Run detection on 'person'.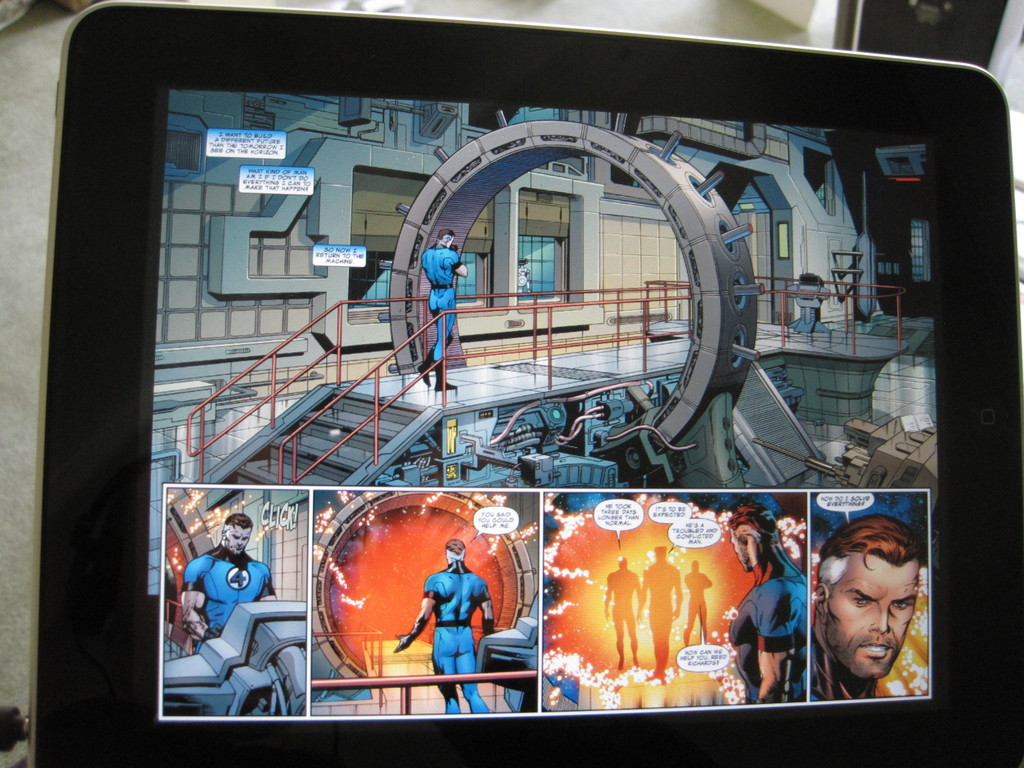
Result: <bbox>634, 542, 678, 684</bbox>.
